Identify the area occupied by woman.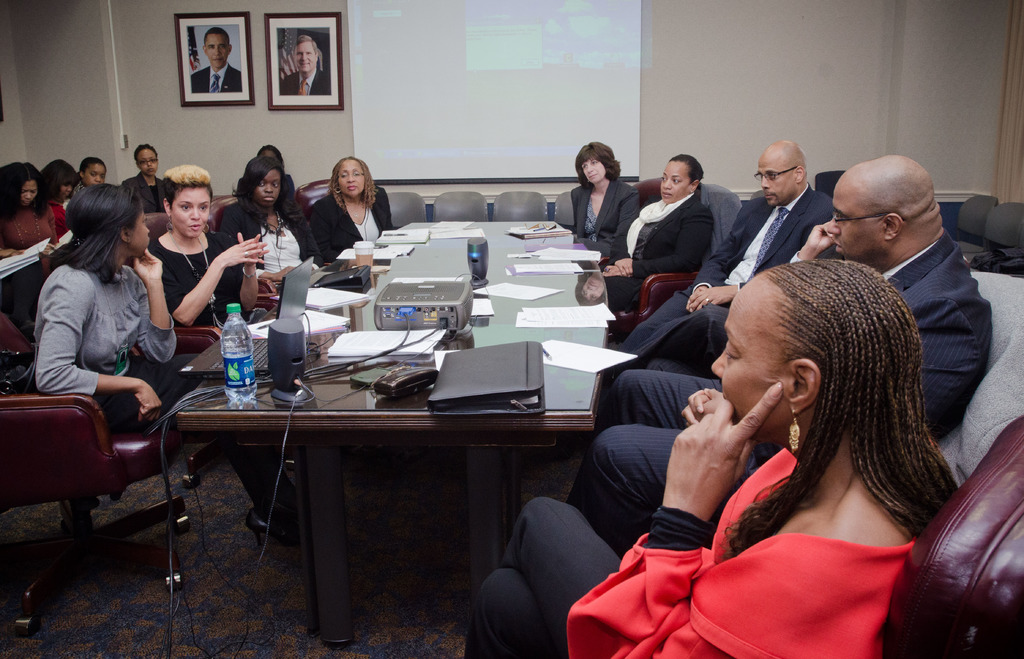
Area: select_region(120, 145, 165, 212).
